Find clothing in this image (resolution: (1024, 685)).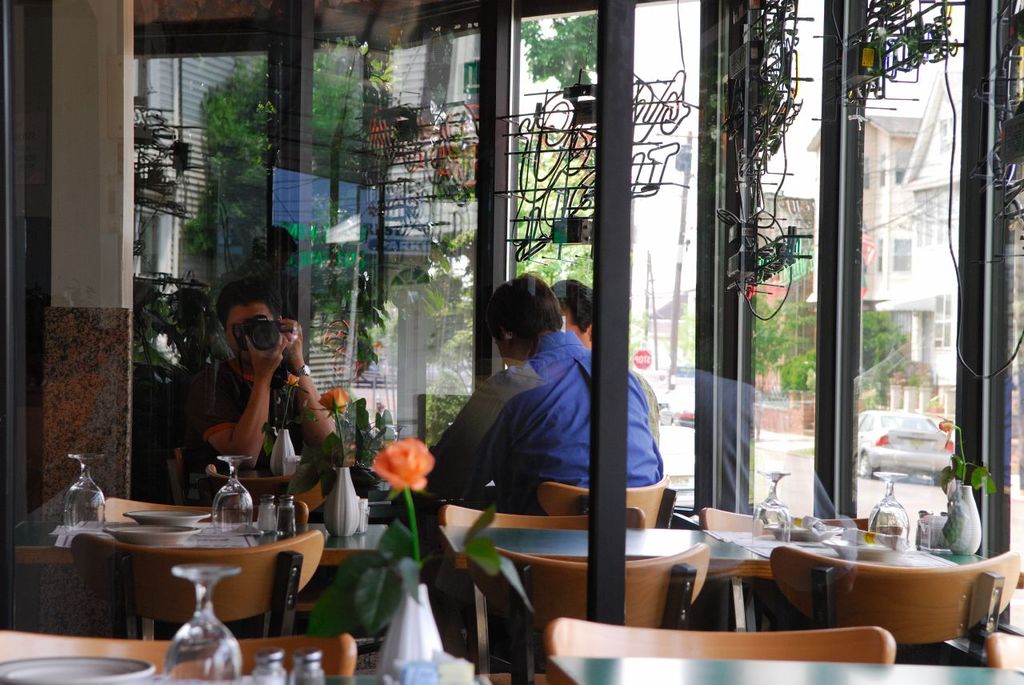
box=[447, 328, 666, 511].
